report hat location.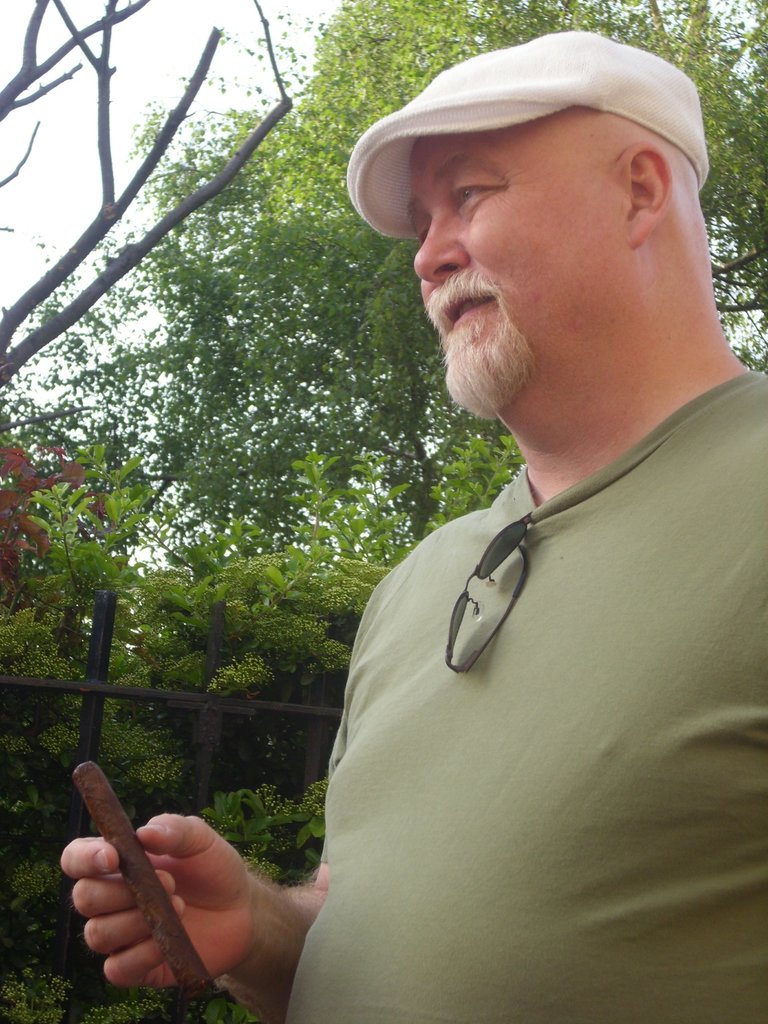
Report: {"left": 344, "top": 31, "right": 706, "bottom": 244}.
